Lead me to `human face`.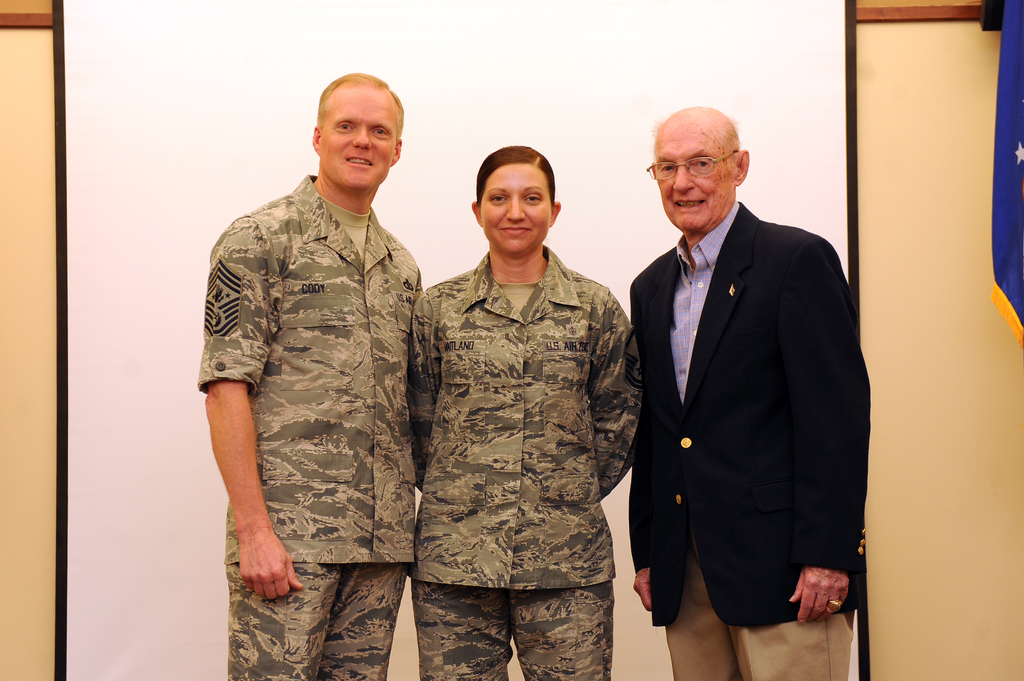
Lead to <bbox>478, 162, 553, 254</bbox>.
